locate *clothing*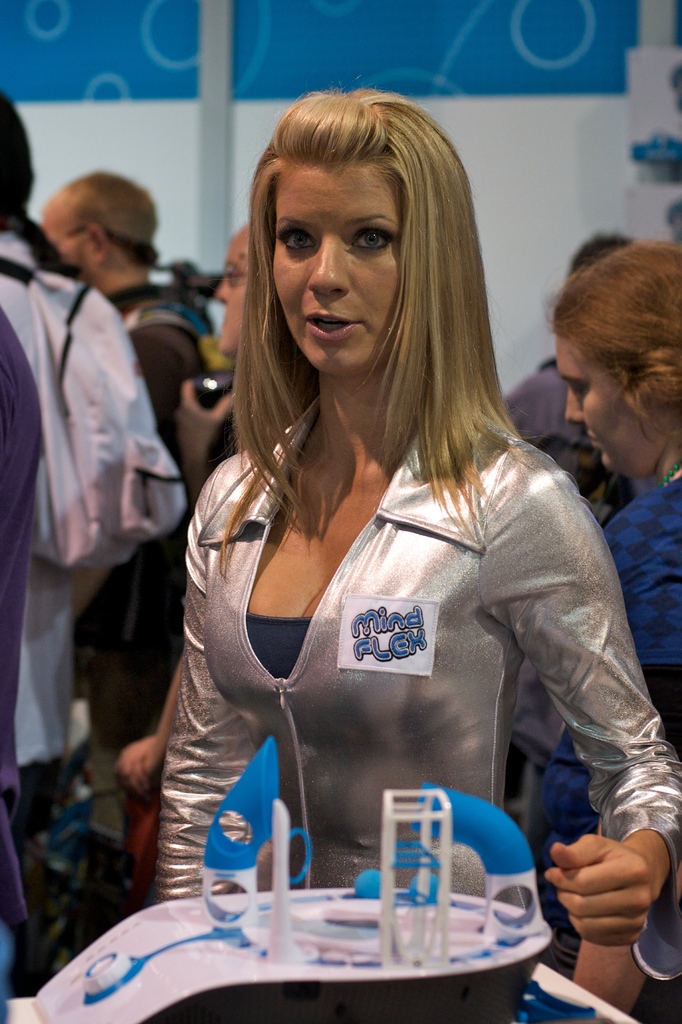
(x1=507, y1=460, x2=681, y2=1023)
